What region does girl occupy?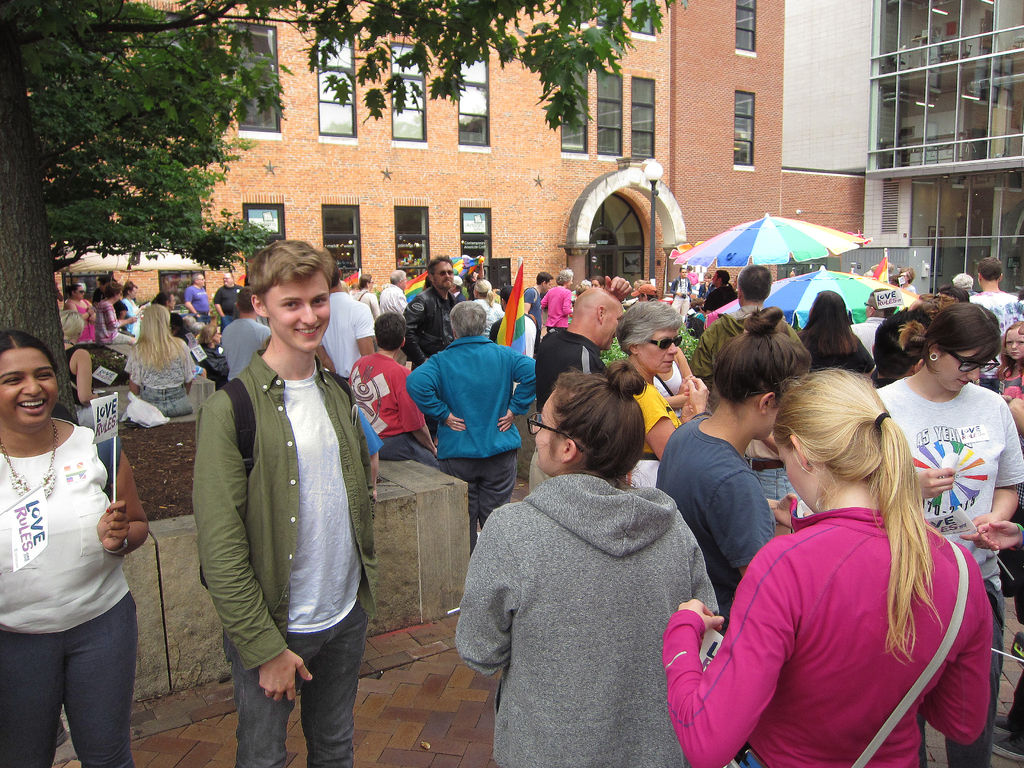
[454,363,719,767].
